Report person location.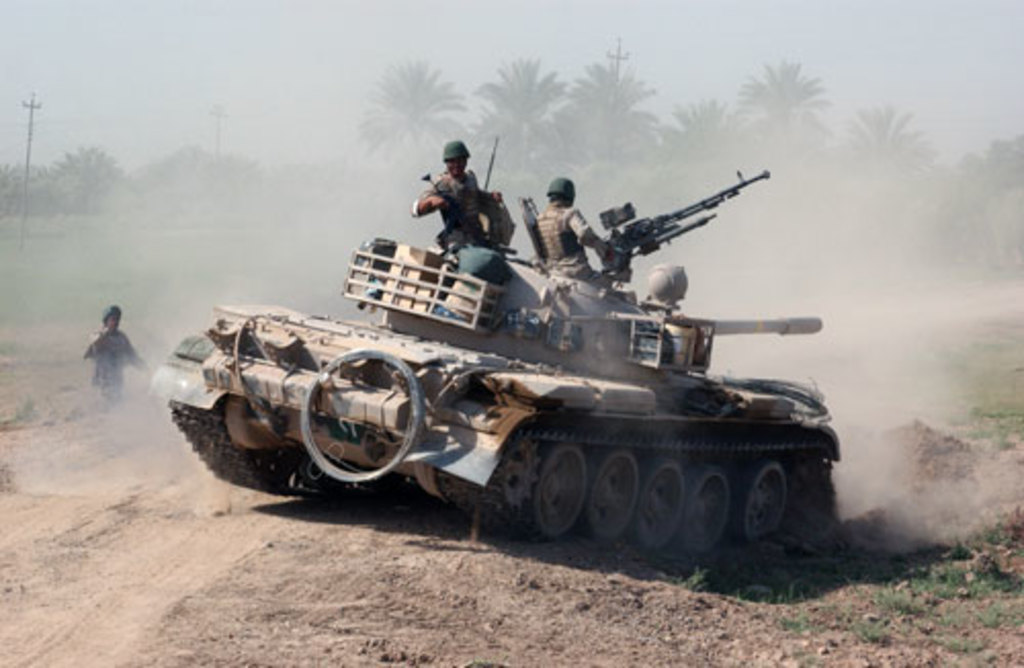
Report: l=526, t=178, r=629, b=281.
